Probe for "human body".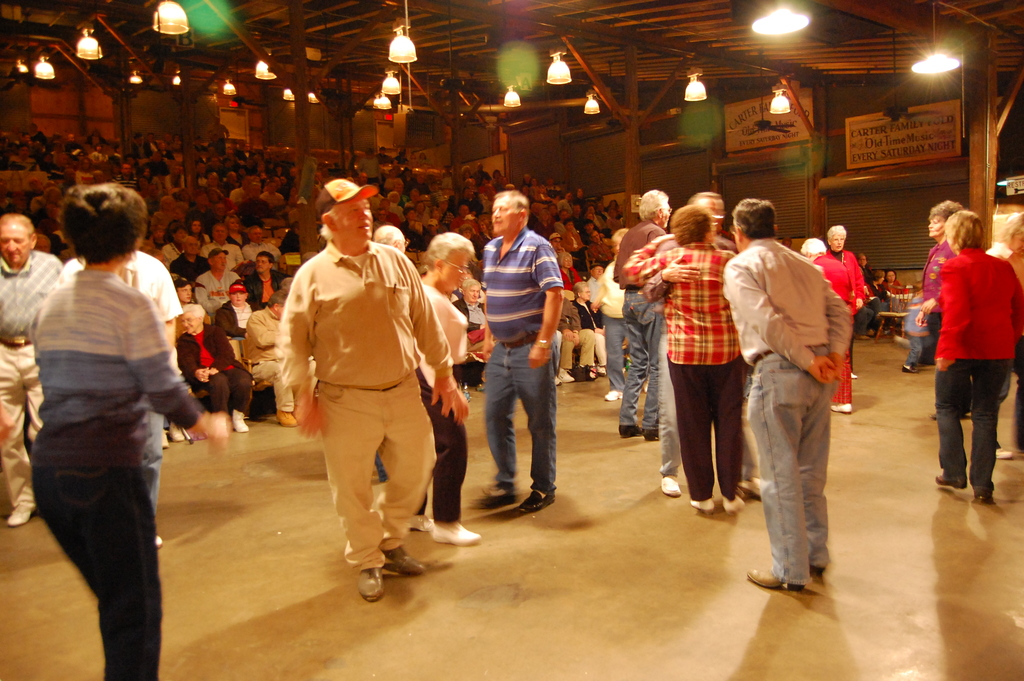
Probe result: bbox=[401, 217, 424, 243].
